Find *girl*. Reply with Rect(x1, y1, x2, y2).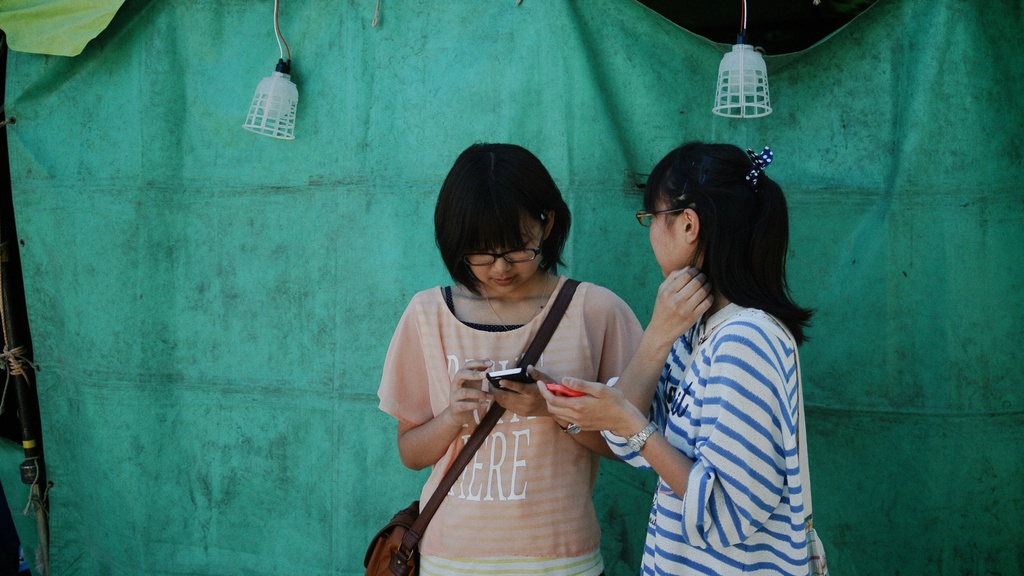
Rect(525, 149, 830, 575).
